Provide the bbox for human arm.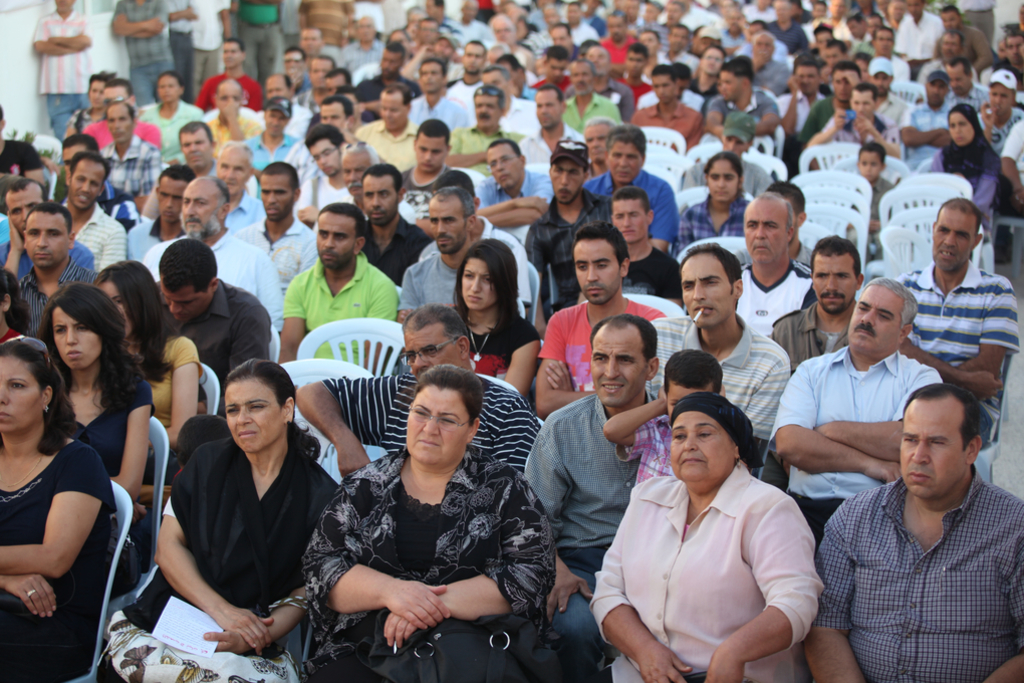
left=97, top=227, right=125, bottom=266.
